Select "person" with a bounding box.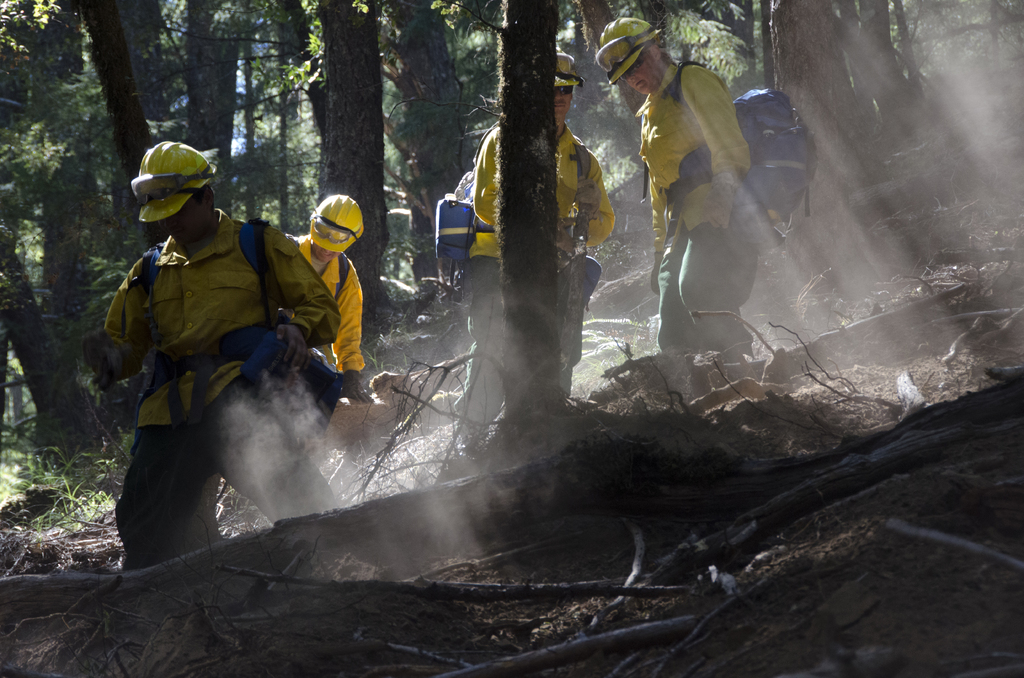
Rect(454, 44, 616, 462).
